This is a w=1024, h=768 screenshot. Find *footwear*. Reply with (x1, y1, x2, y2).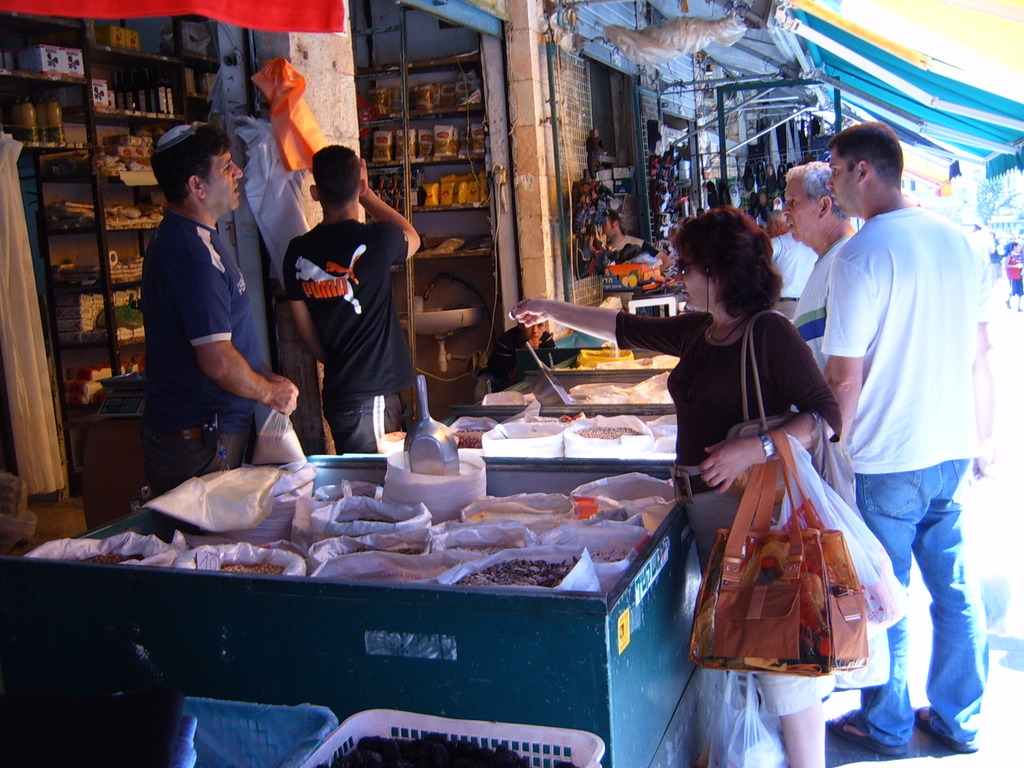
(827, 712, 908, 753).
